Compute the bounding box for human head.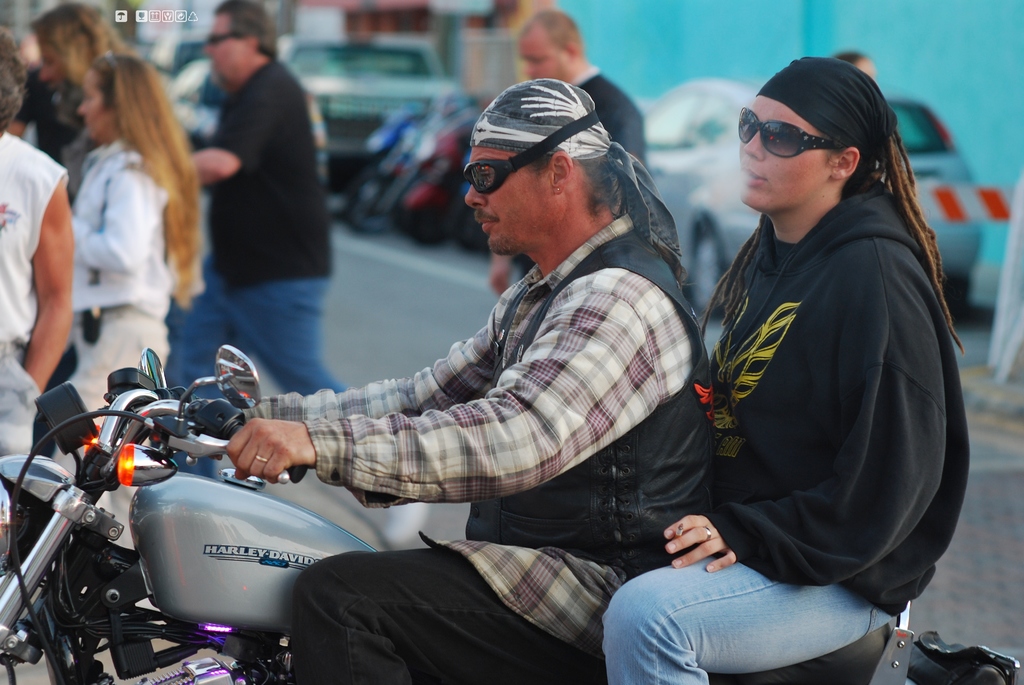
x1=29, y1=0, x2=118, y2=105.
